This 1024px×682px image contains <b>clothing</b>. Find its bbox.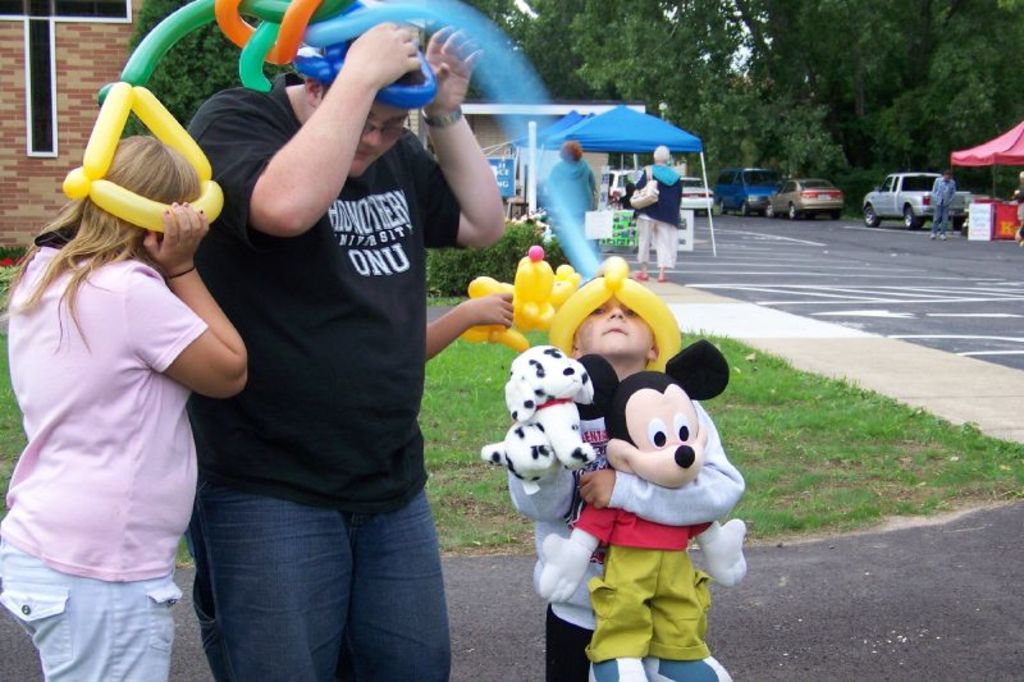
545,155,600,246.
